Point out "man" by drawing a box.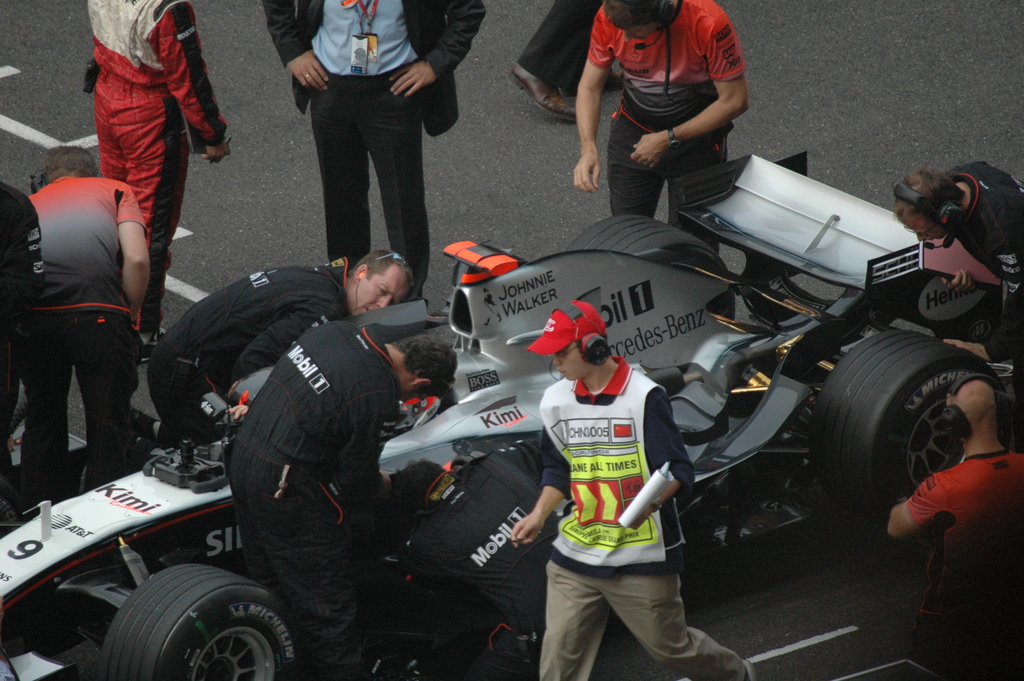
x1=144, y1=245, x2=416, y2=447.
